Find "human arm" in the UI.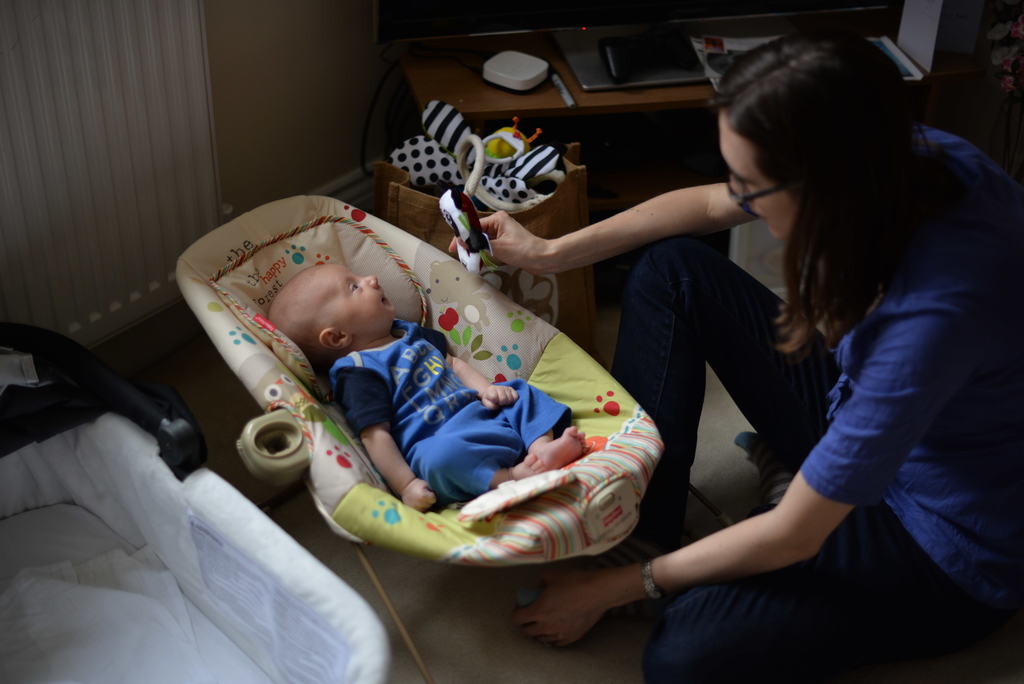
UI element at 338 366 440 509.
